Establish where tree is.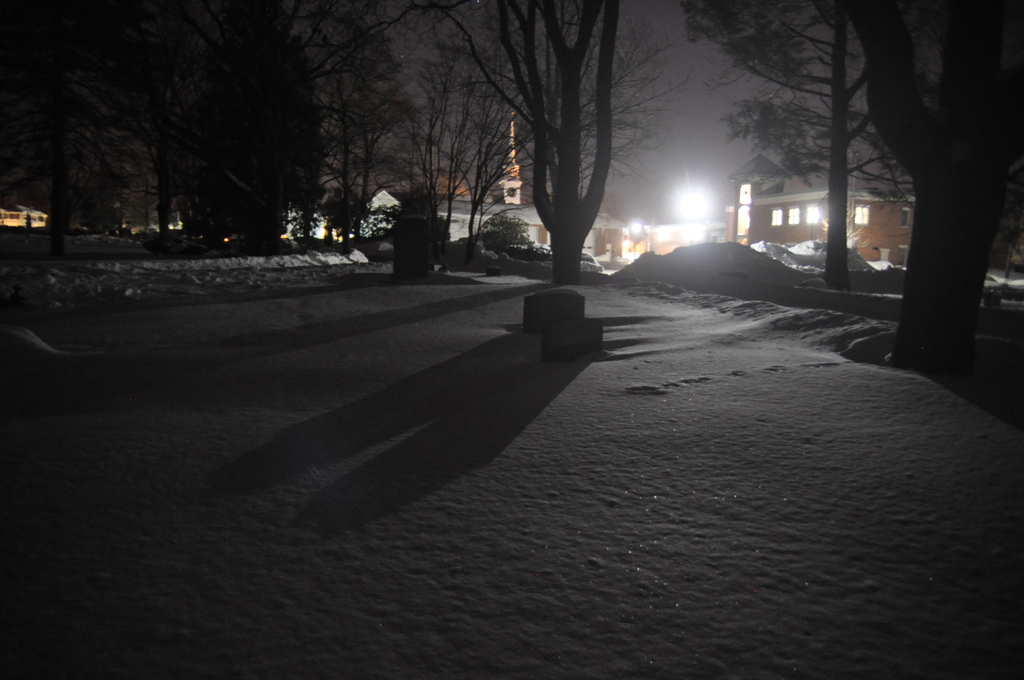
Established at crop(690, 0, 1023, 389).
